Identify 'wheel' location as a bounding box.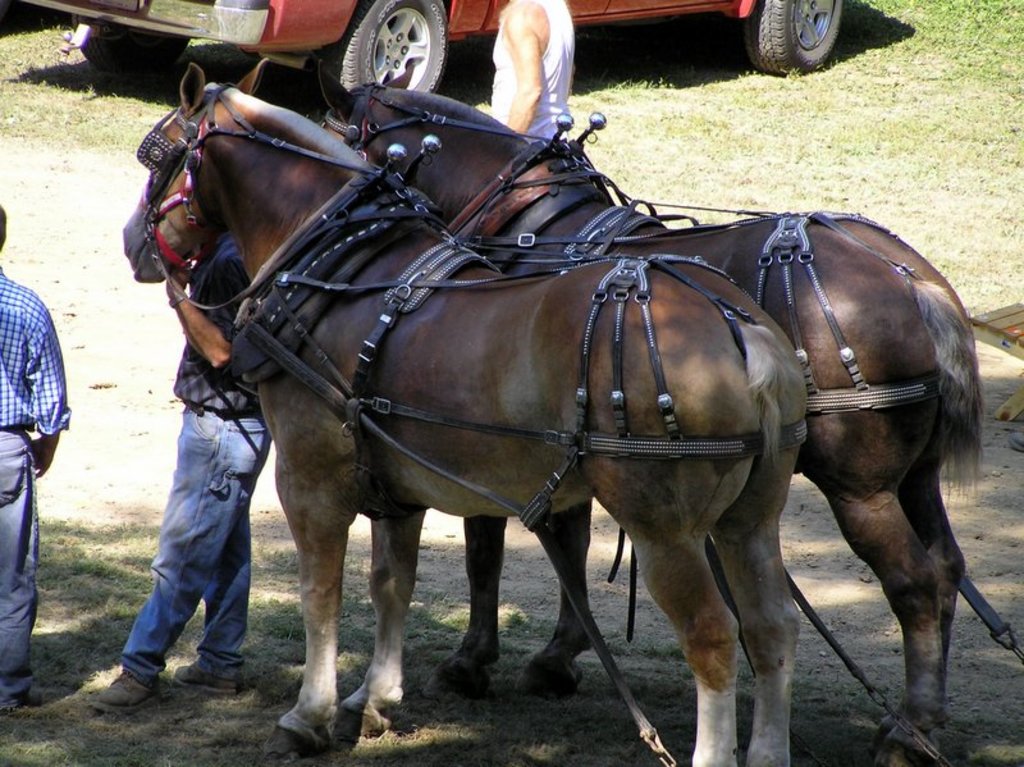
locate(338, 3, 439, 82).
